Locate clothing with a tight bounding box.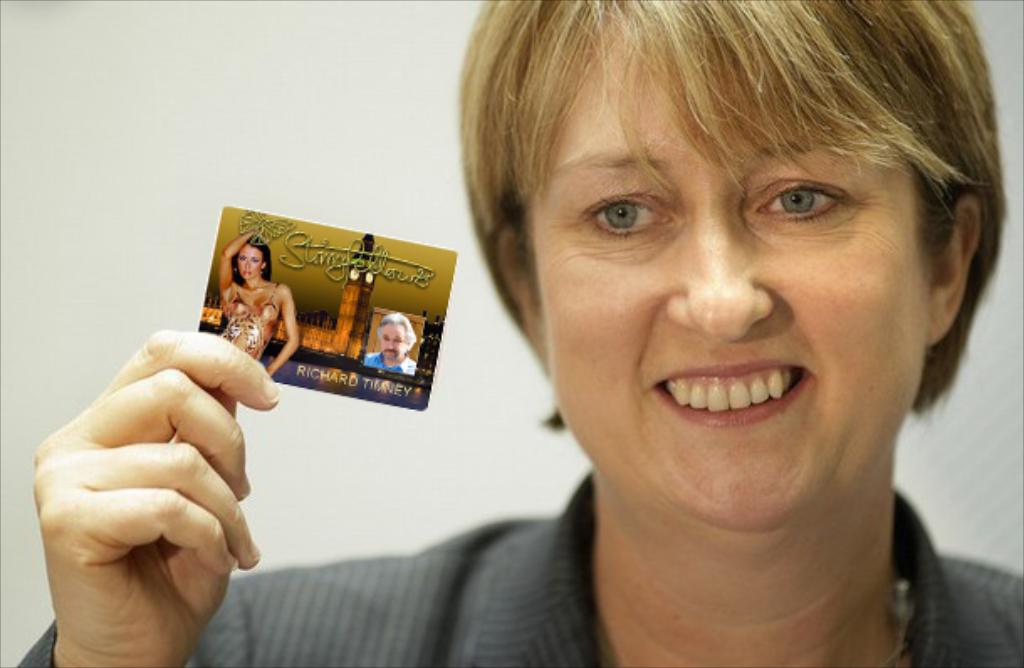
[18, 470, 1022, 666].
